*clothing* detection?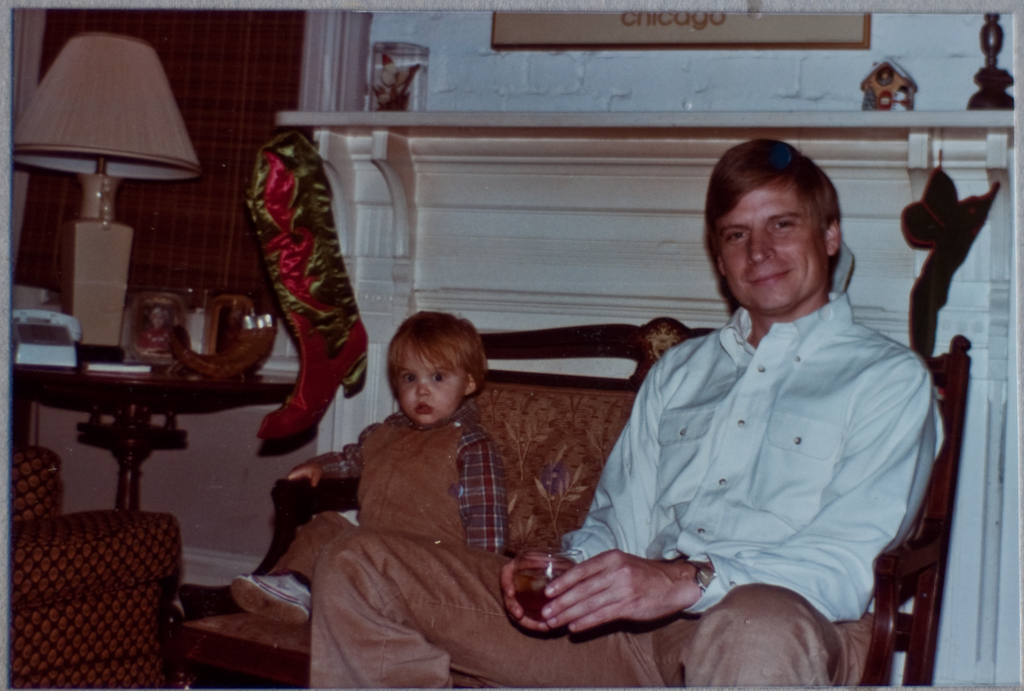
x1=554 y1=234 x2=946 y2=630
